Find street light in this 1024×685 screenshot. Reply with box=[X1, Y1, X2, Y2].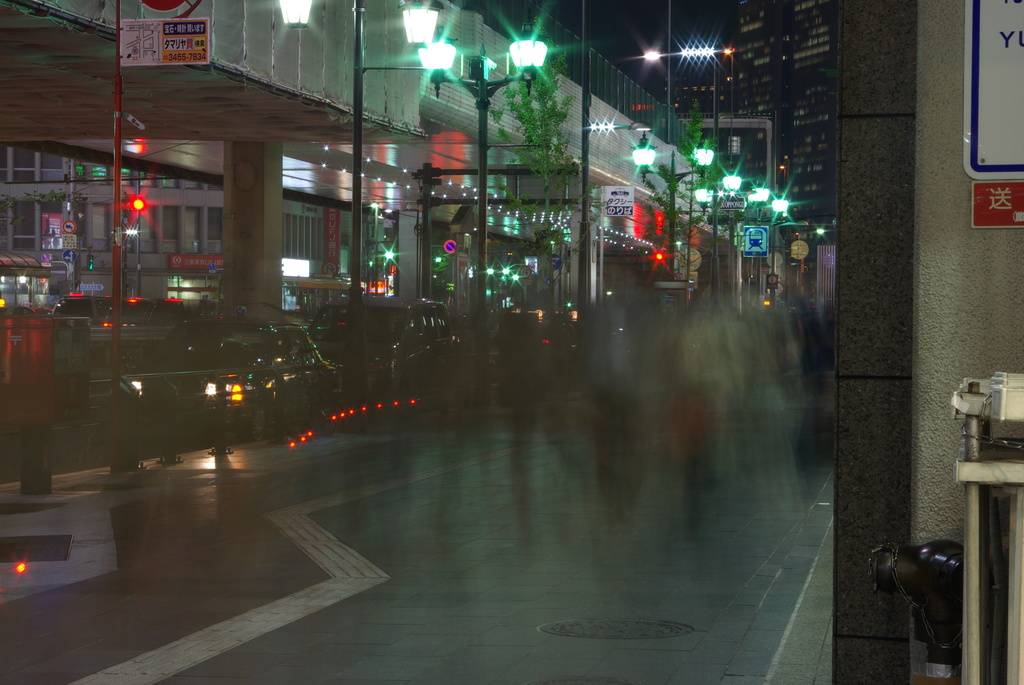
box=[722, 45, 738, 168].
